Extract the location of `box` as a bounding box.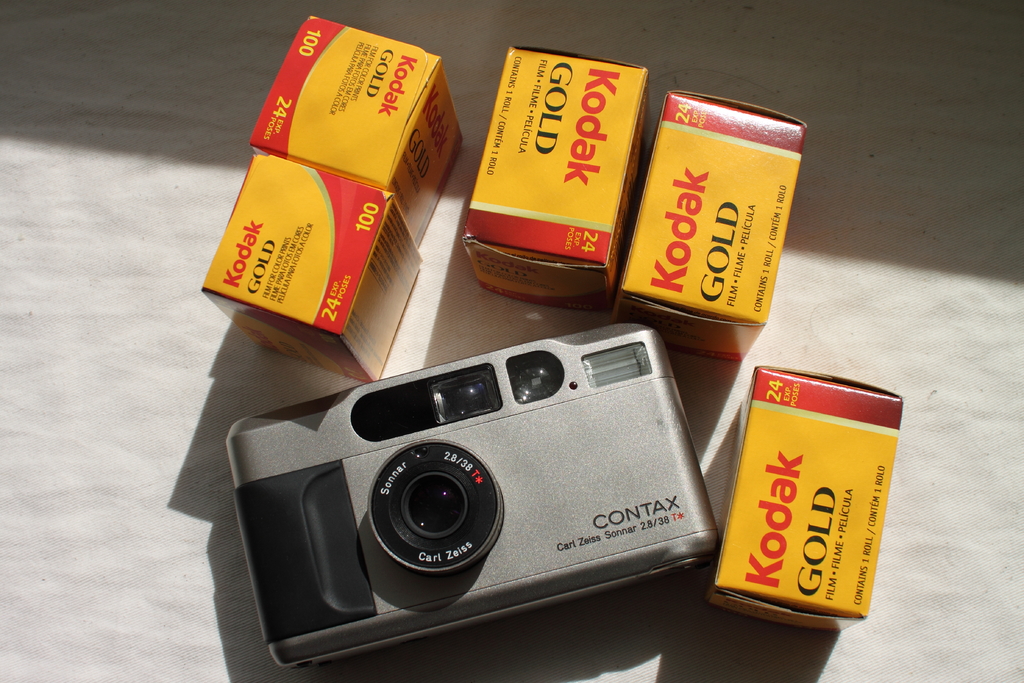
248:12:474:252.
